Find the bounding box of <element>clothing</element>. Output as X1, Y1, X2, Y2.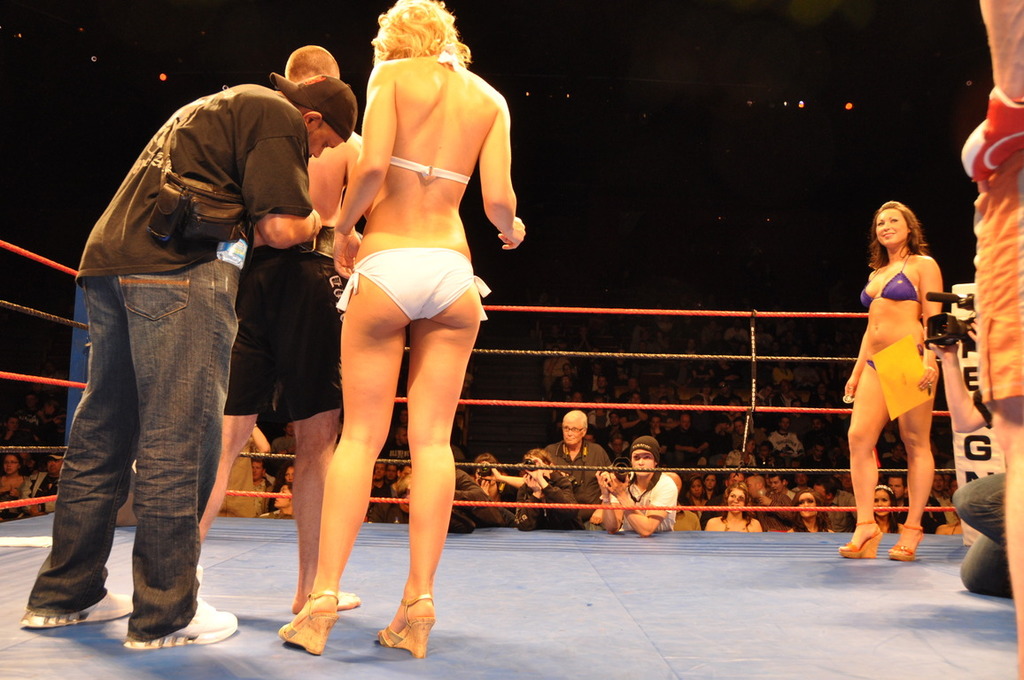
955, 63, 1023, 395.
